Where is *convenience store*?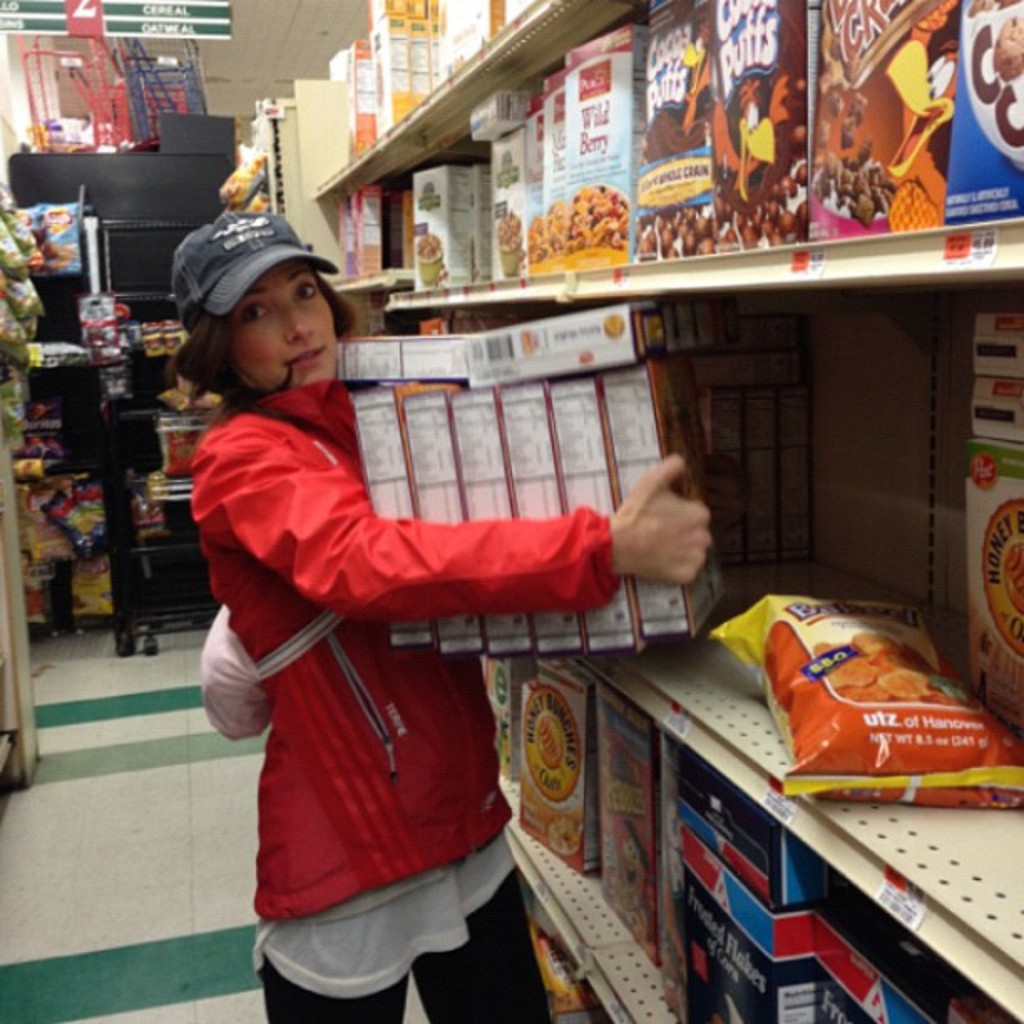
0/0/1023/964.
